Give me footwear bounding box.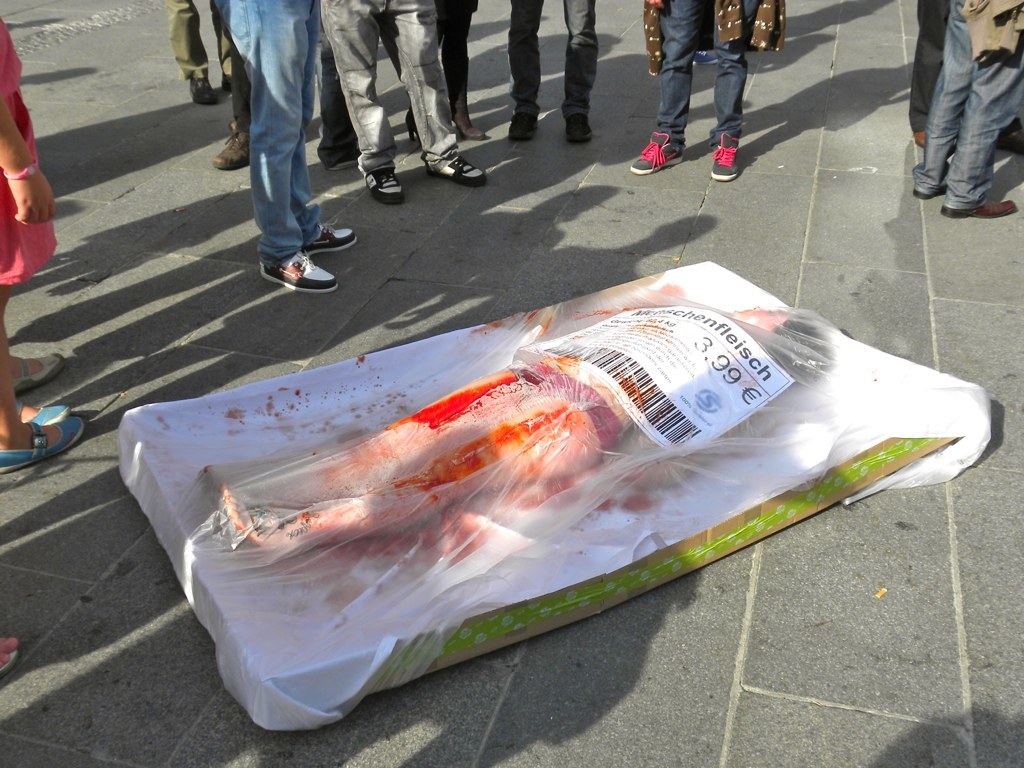
left=12, top=356, right=66, bottom=396.
